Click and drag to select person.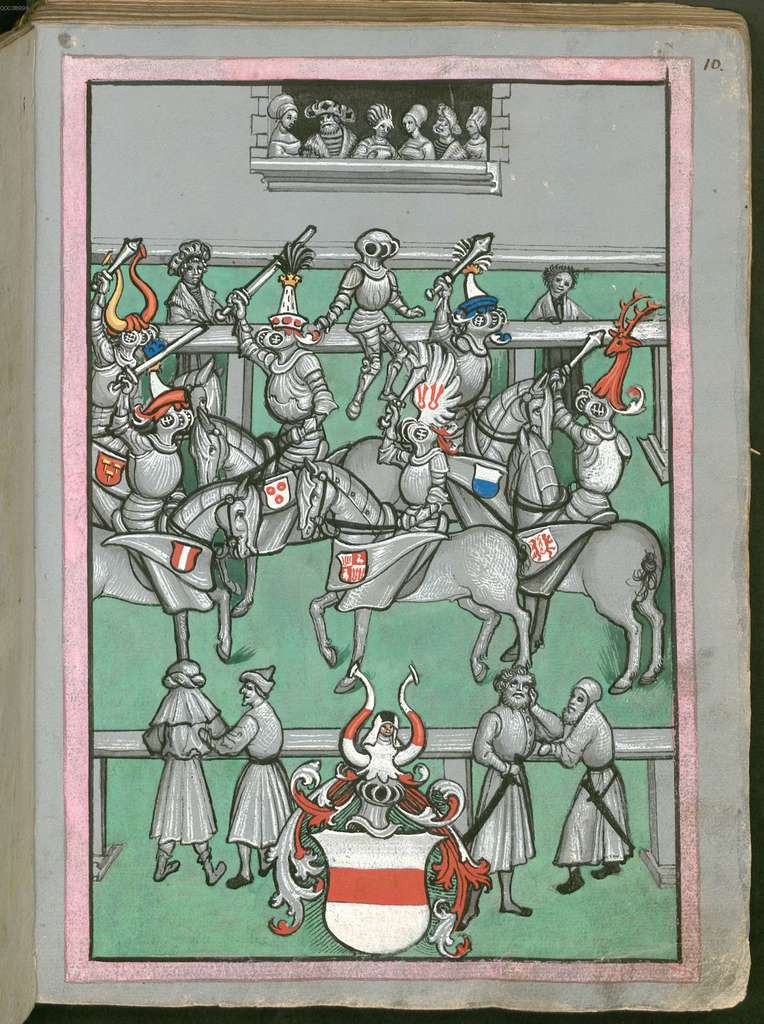
Selection: 531, 654, 638, 935.
